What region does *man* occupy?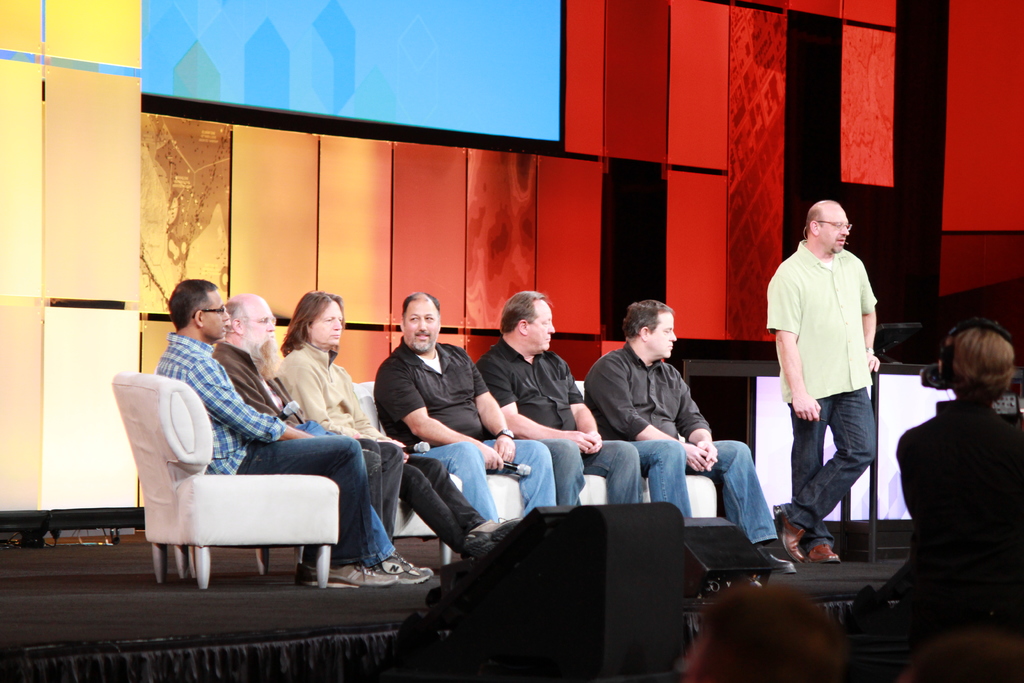
x1=583, y1=292, x2=799, y2=552.
